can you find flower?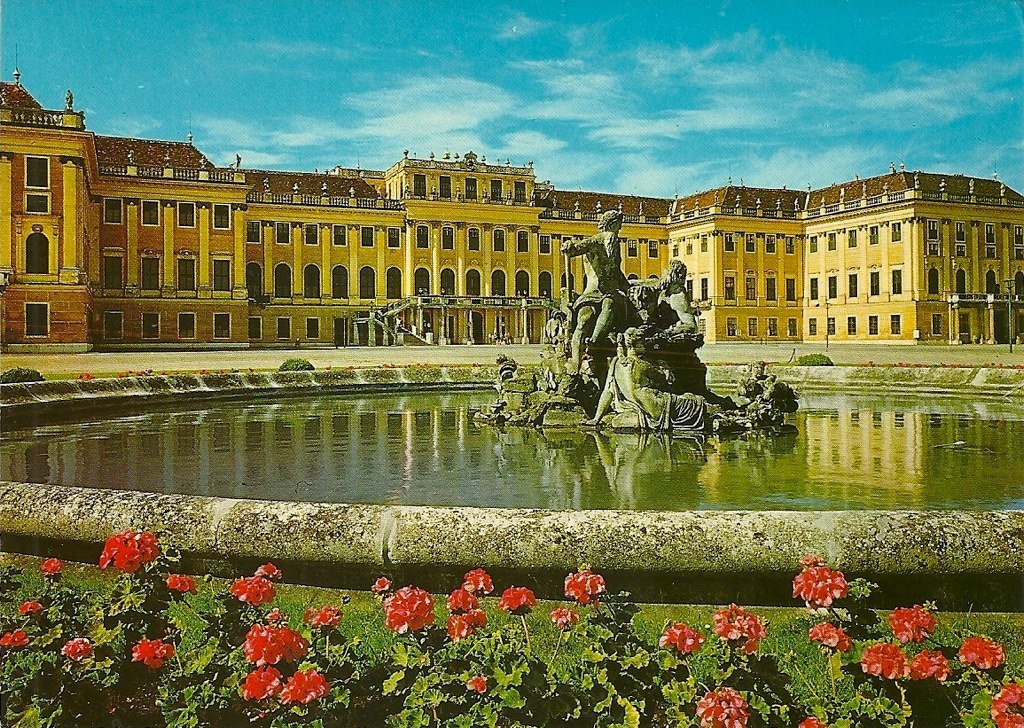
Yes, bounding box: BBox(984, 680, 1023, 727).
